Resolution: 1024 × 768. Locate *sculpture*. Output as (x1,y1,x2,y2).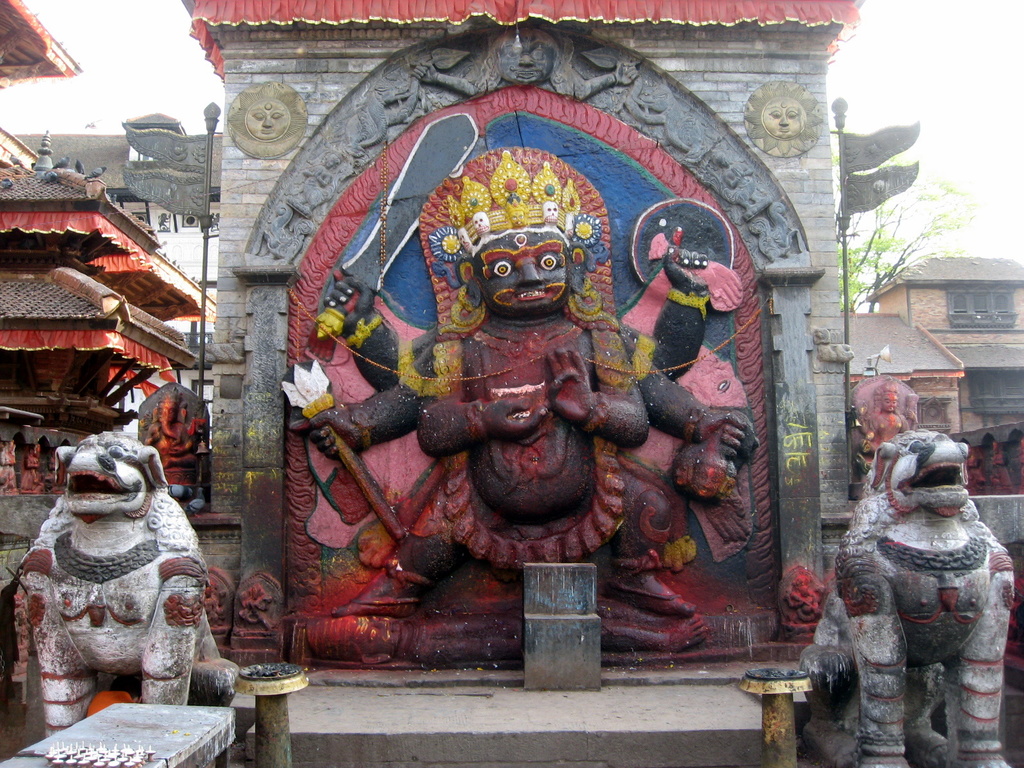
(25,430,227,748).
